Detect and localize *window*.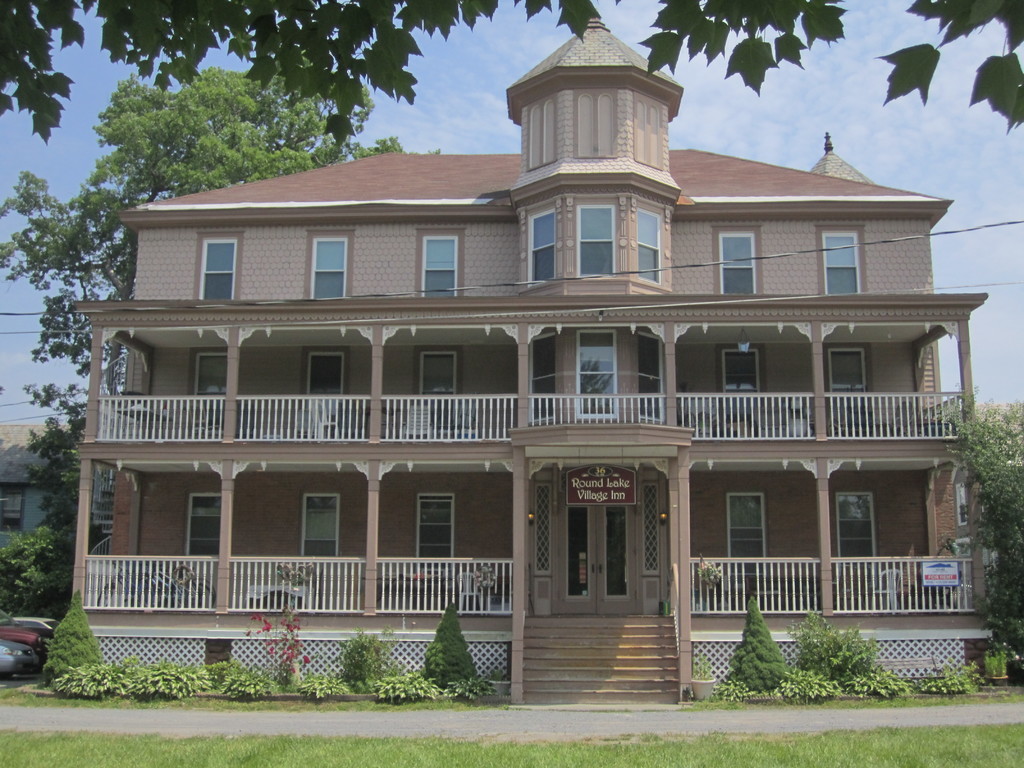
Localized at select_region(577, 202, 617, 280).
